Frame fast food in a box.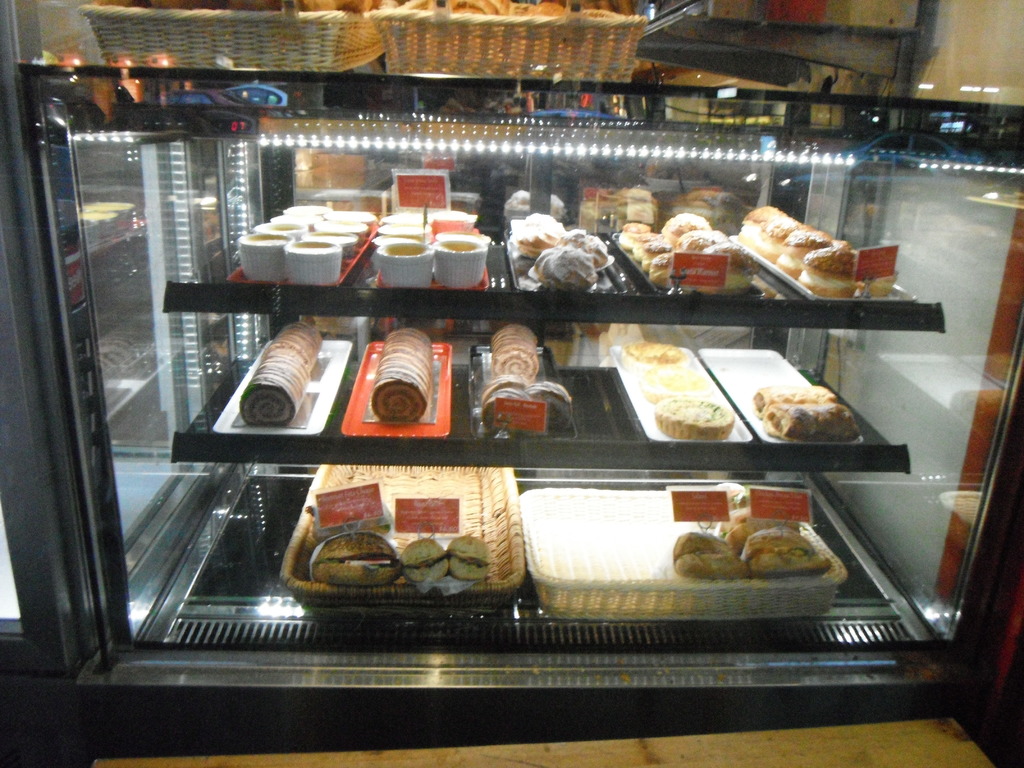
locate(662, 213, 707, 241).
